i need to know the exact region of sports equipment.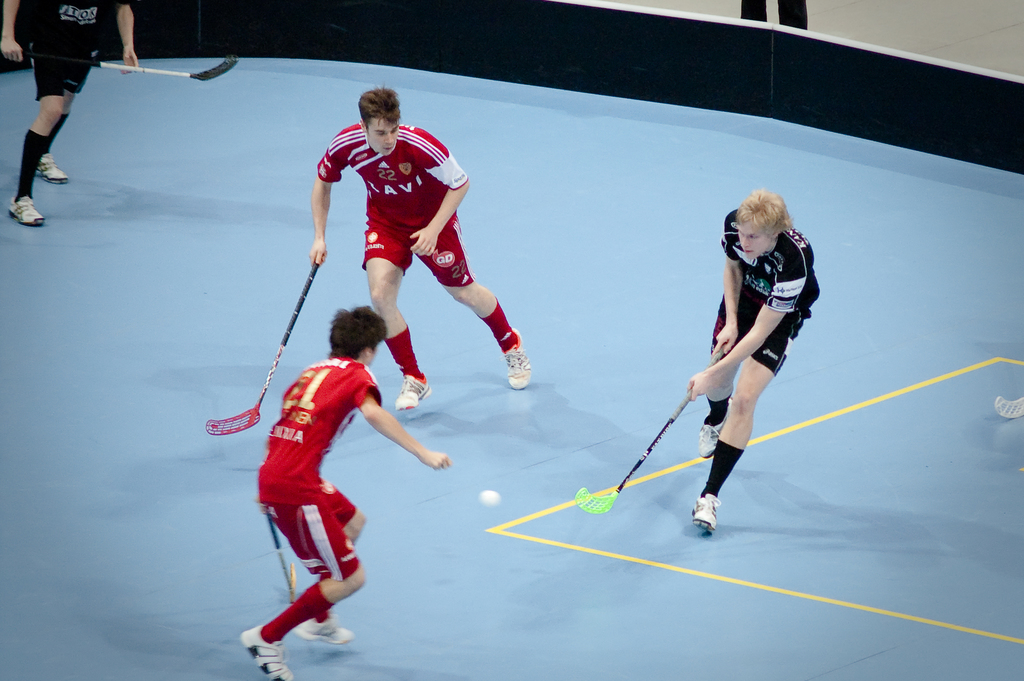
Region: {"left": 506, "top": 329, "right": 528, "bottom": 390}.
